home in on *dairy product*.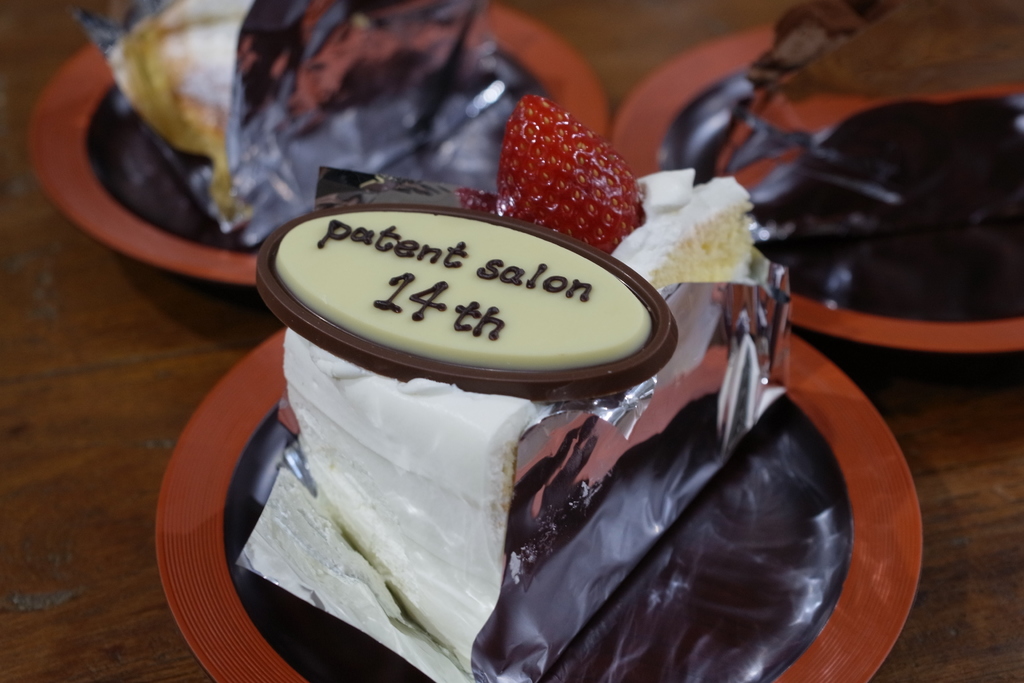
Homed in at crop(721, 99, 1023, 324).
